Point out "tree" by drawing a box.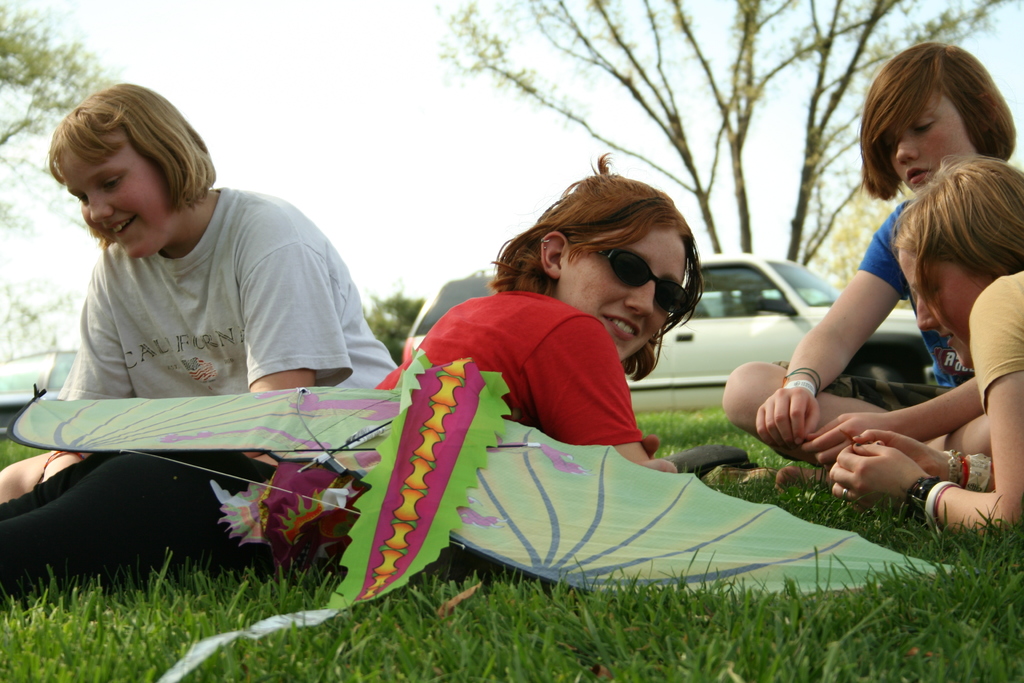
x1=0, y1=0, x2=122, y2=258.
